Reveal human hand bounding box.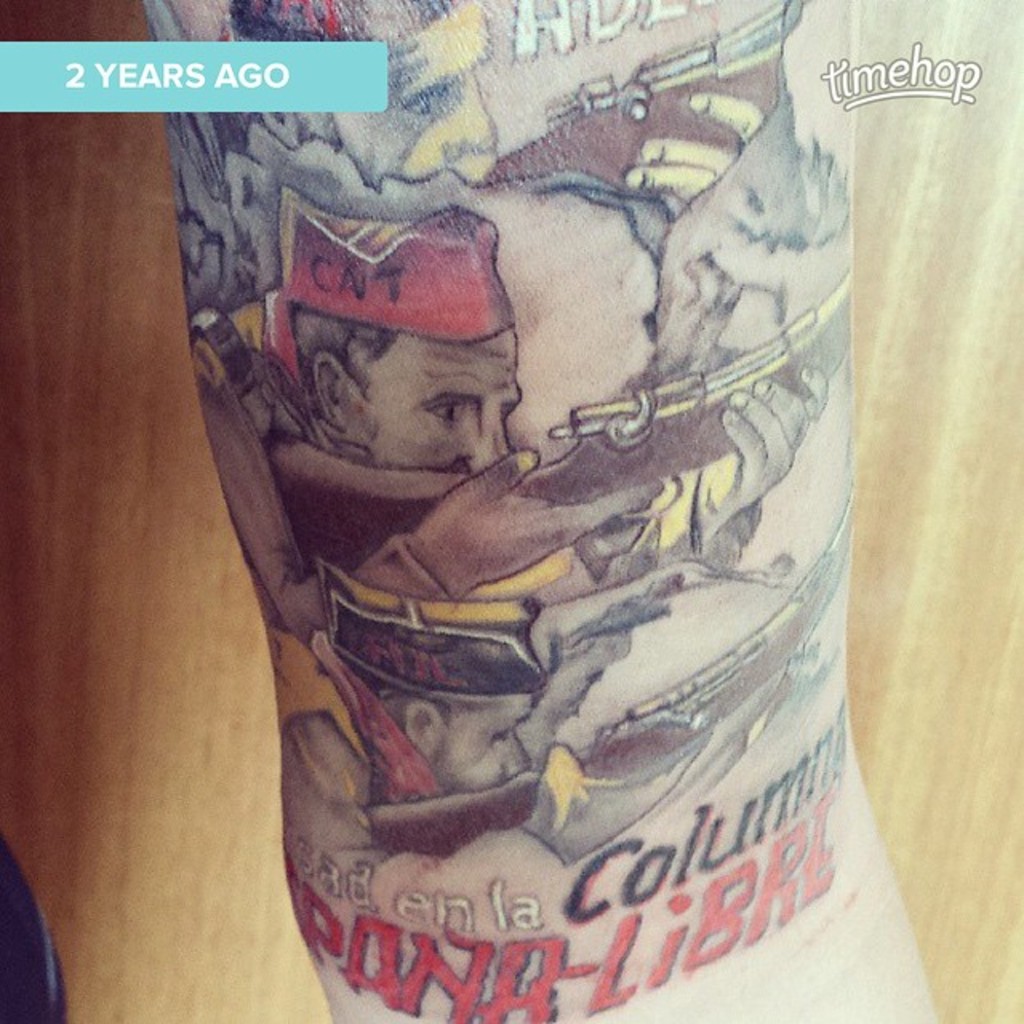
Revealed: [left=624, top=90, right=768, bottom=218].
